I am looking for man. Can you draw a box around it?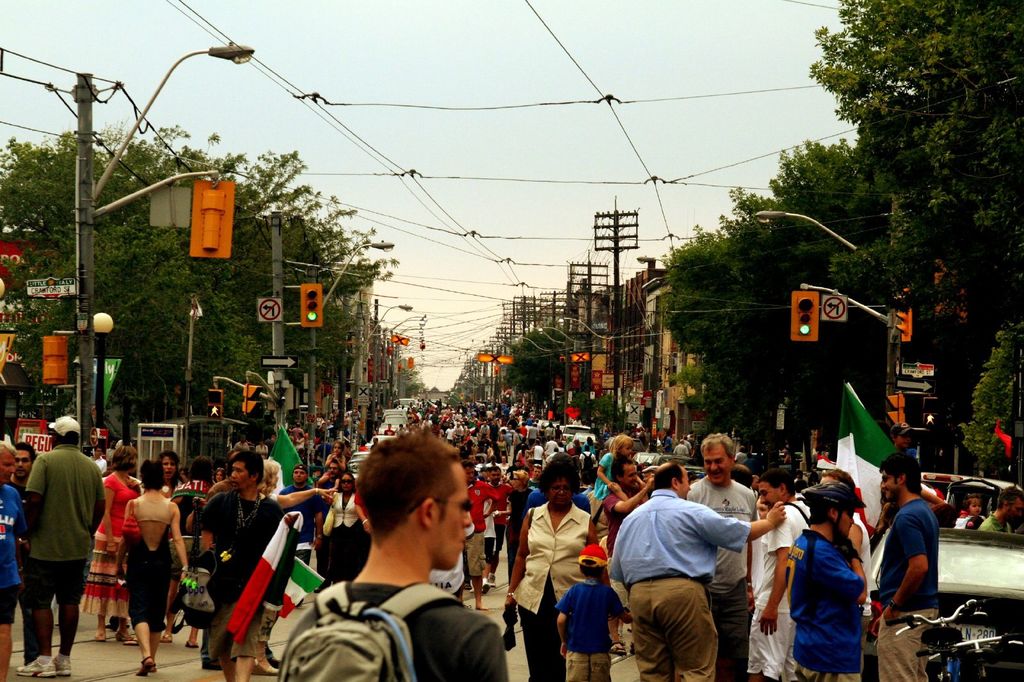
Sure, the bounding box is {"left": 610, "top": 459, "right": 785, "bottom": 681}.
